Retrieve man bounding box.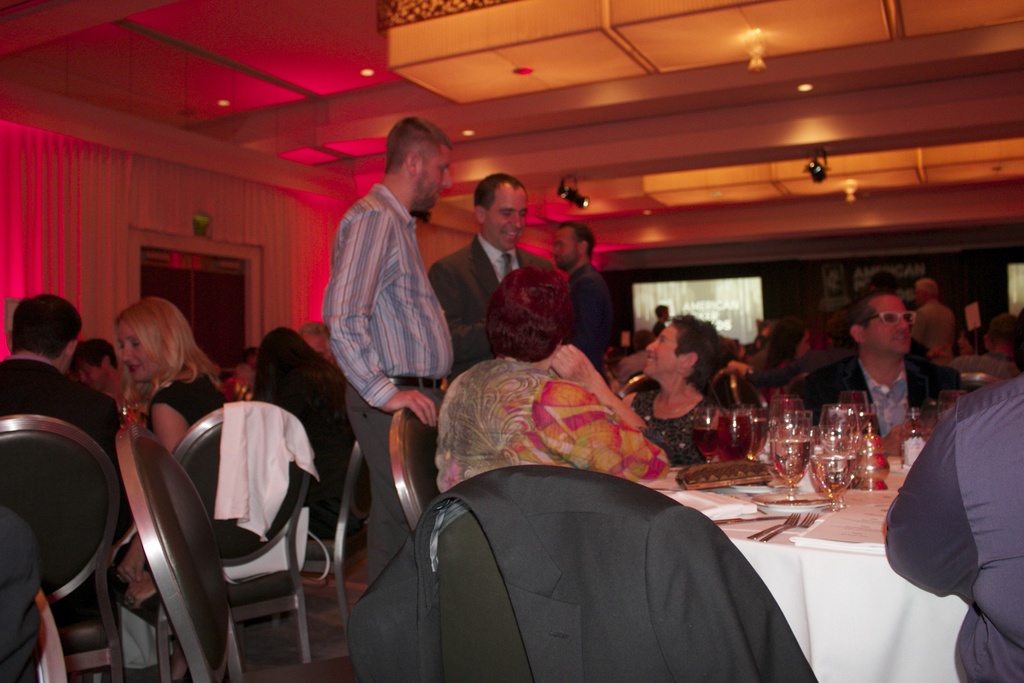
Bounding box: Rect(547, 222, 611, 363).
